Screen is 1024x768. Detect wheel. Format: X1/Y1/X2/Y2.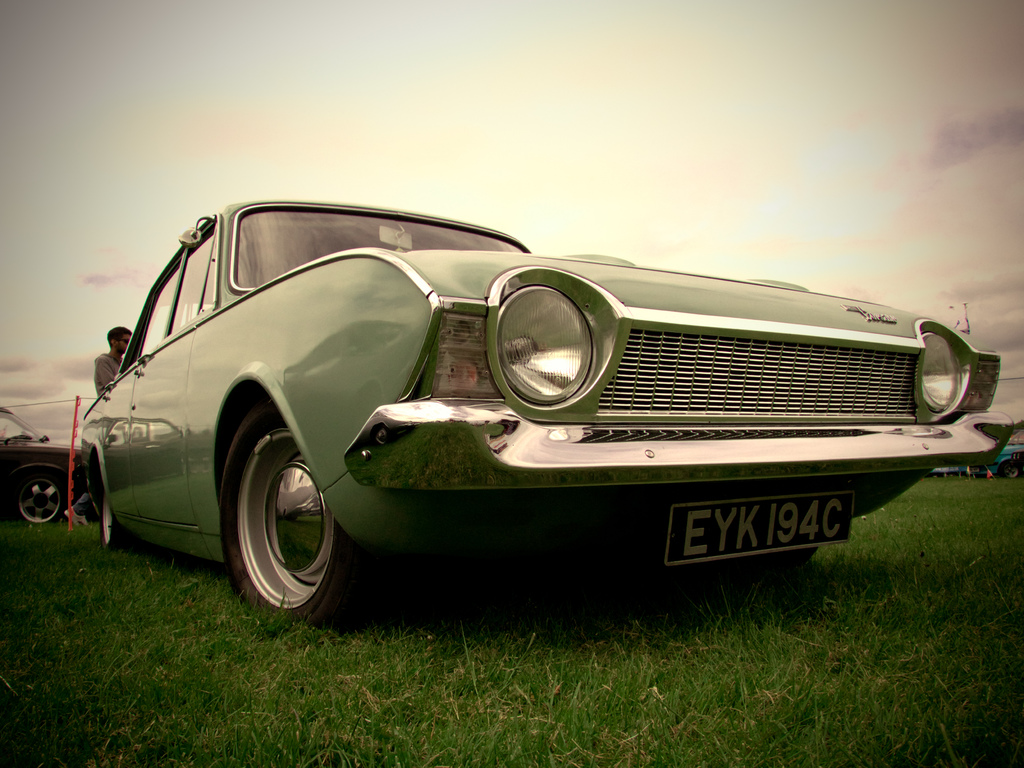
214/424/339/617.
